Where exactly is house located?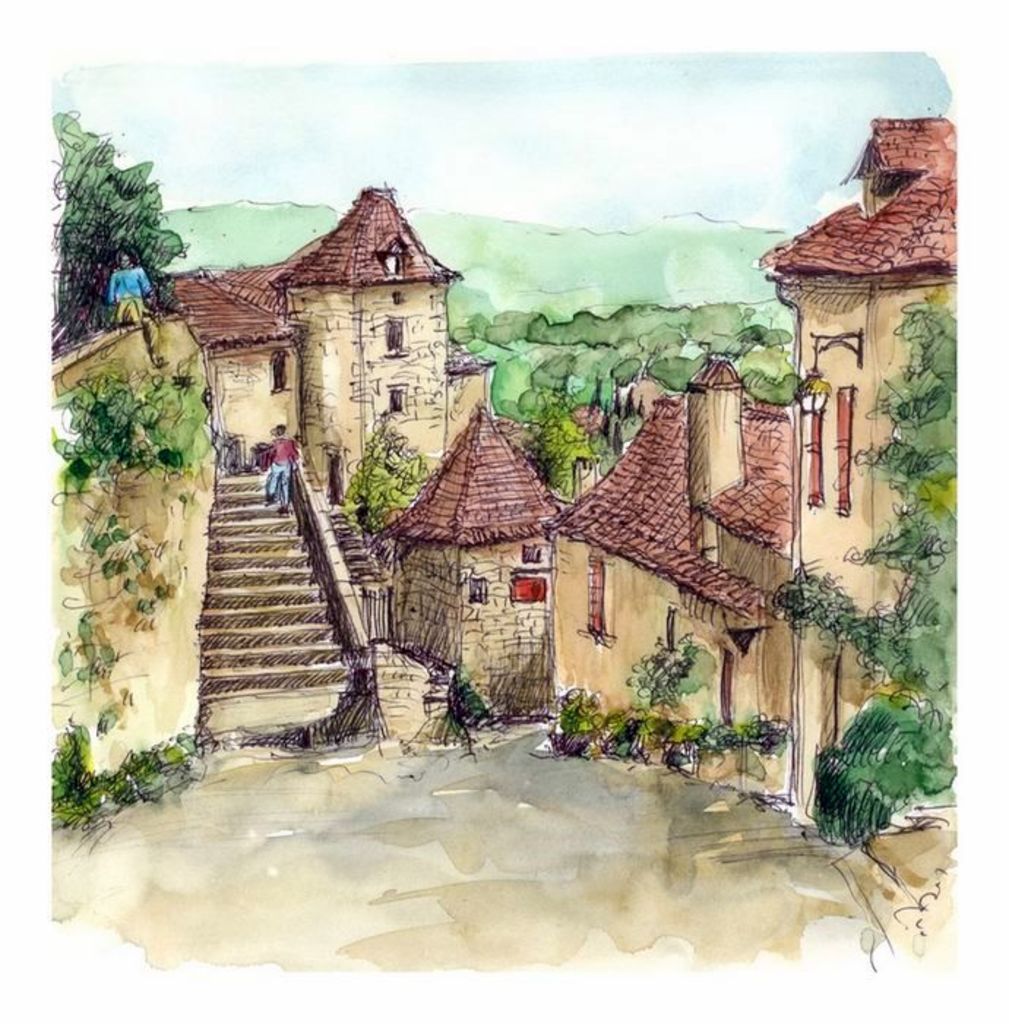
Its bounding box is detection(265, 315, 943, 775).
